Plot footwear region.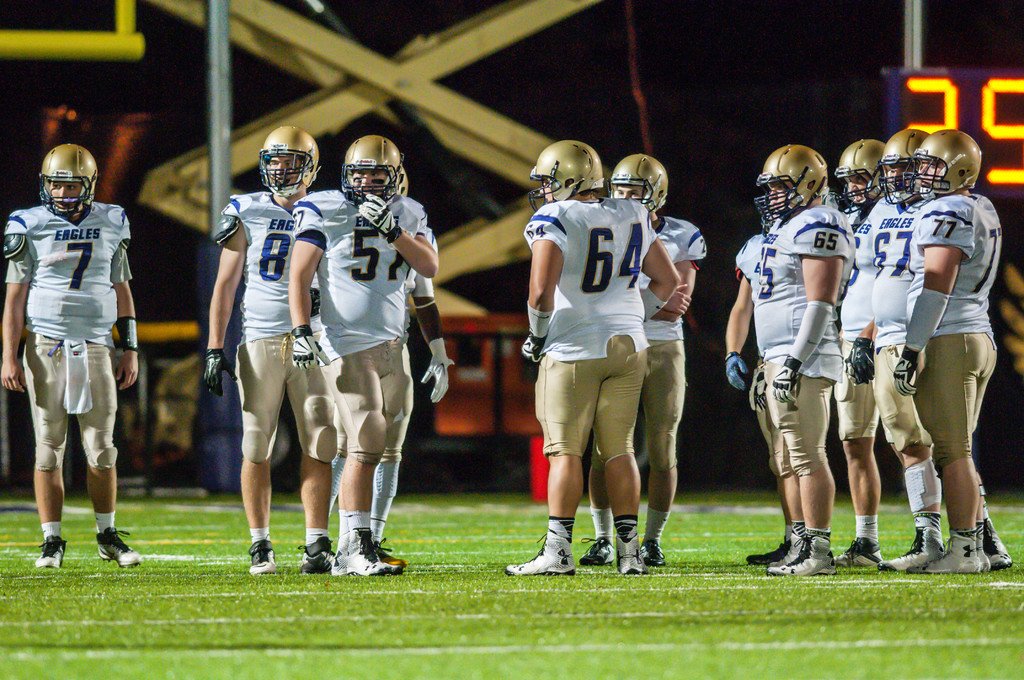
Plotted at box(905, 530, 981, 573).
